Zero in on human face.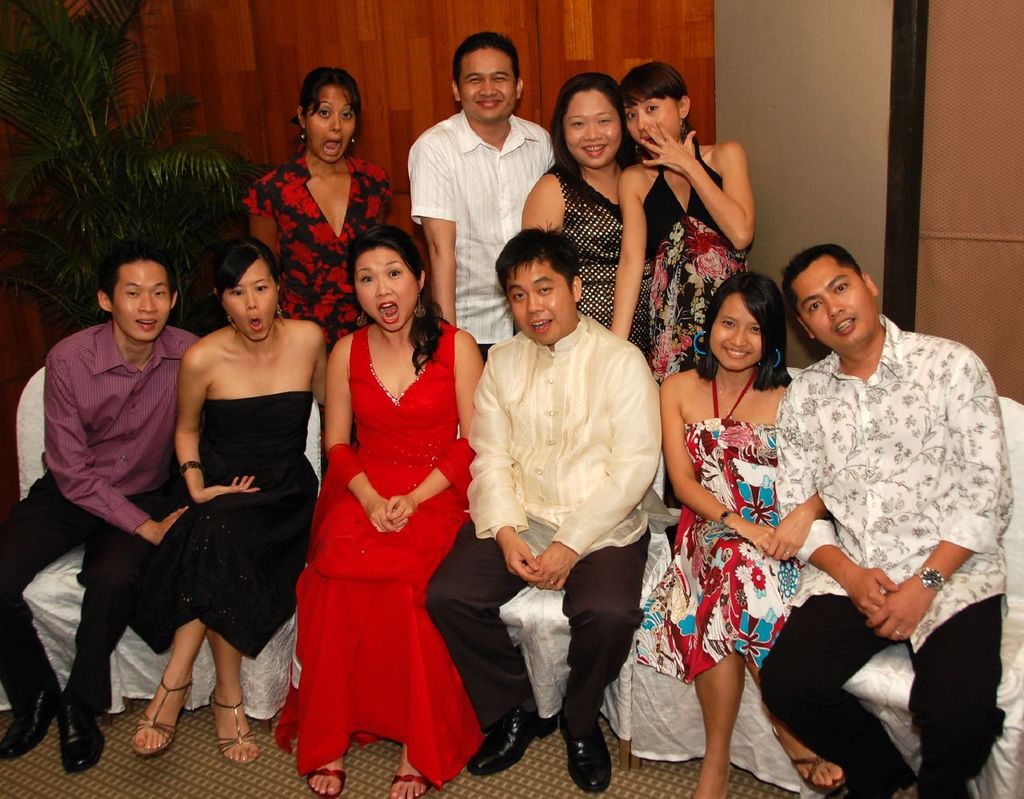
Zeroed in: select_region(457, 48, 518, 124).
